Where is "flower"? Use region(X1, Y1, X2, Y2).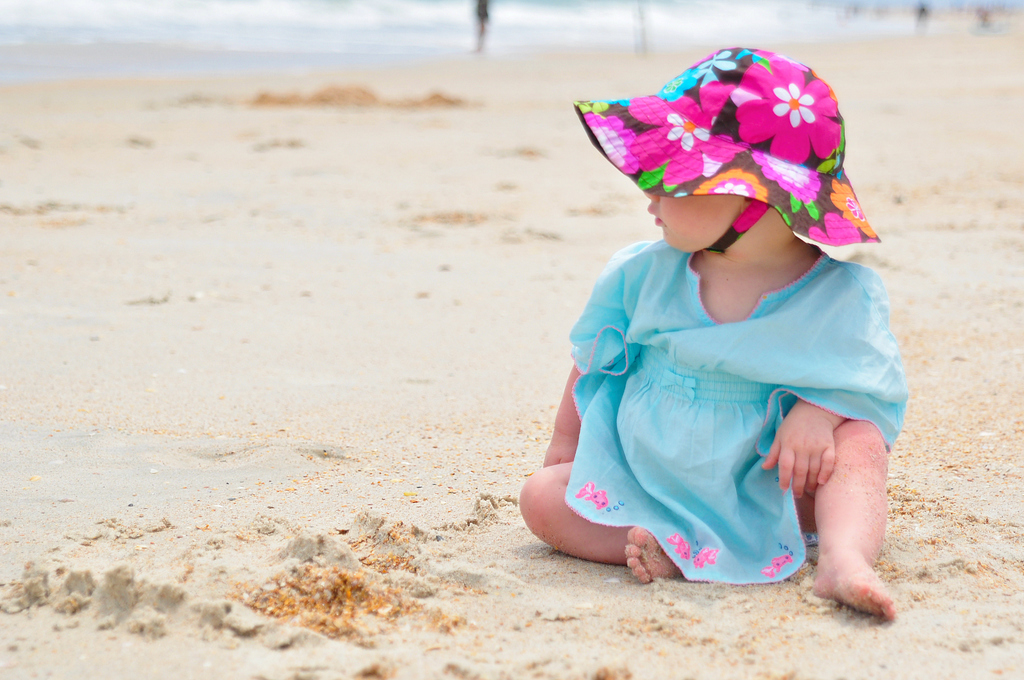
region(826, 179, 878, 231).
